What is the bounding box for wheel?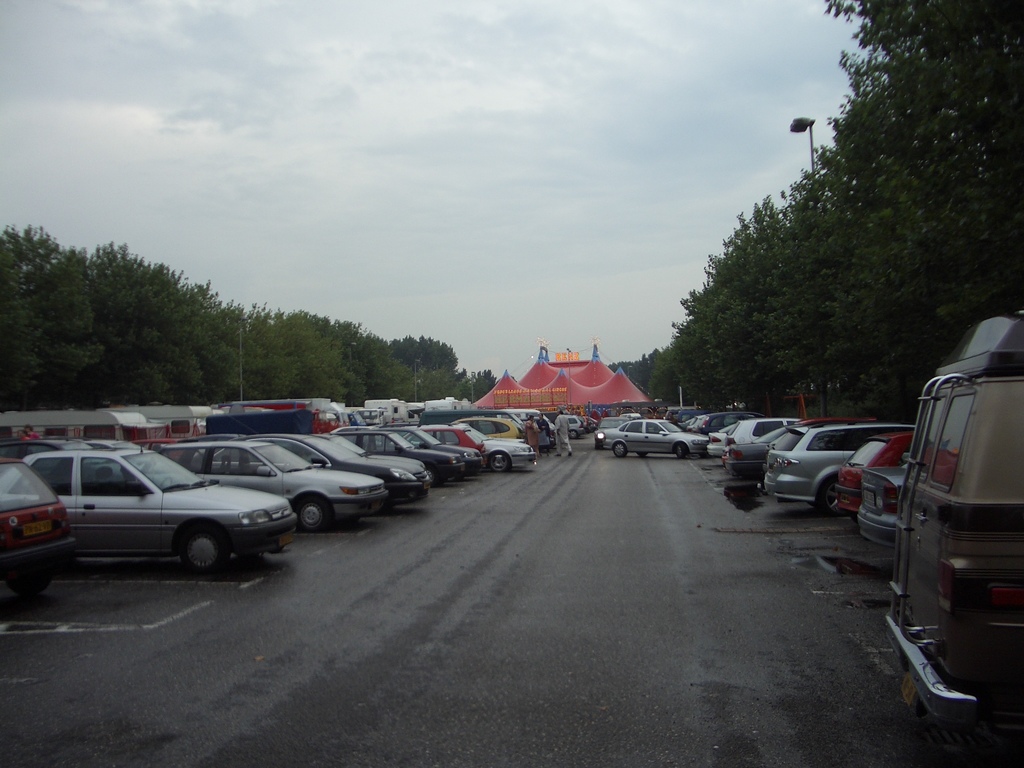
[181, 522, 230, 577].
